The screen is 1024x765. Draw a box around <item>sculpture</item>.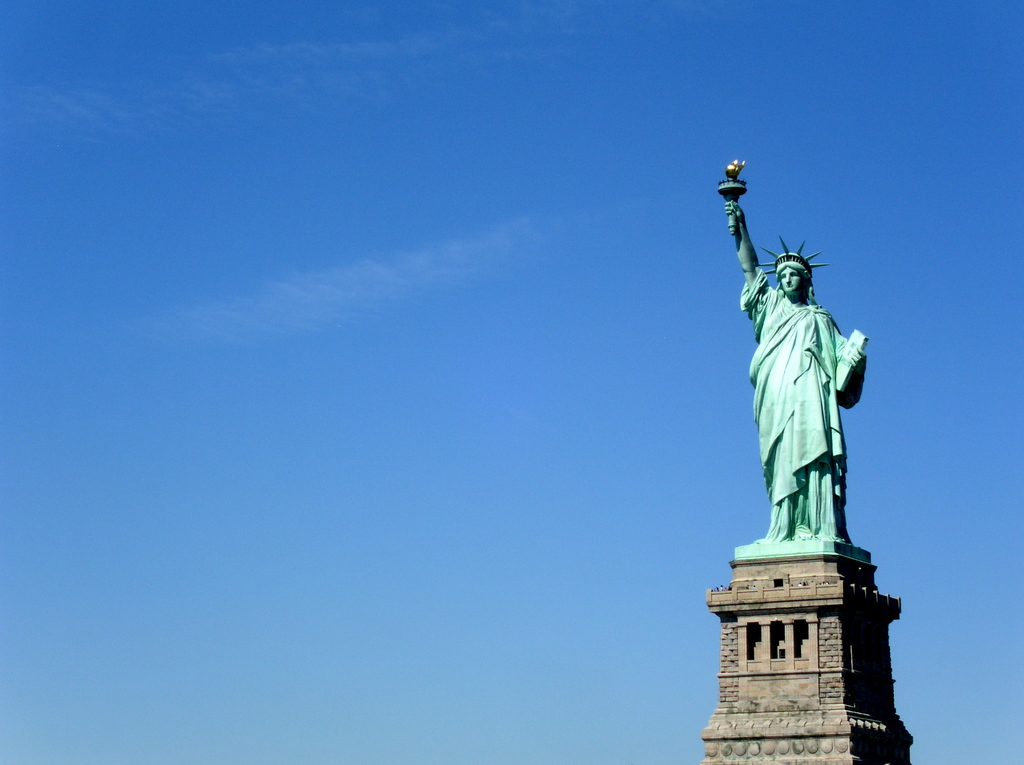
(x1=715, y1=149, x2=884, y2=567).
